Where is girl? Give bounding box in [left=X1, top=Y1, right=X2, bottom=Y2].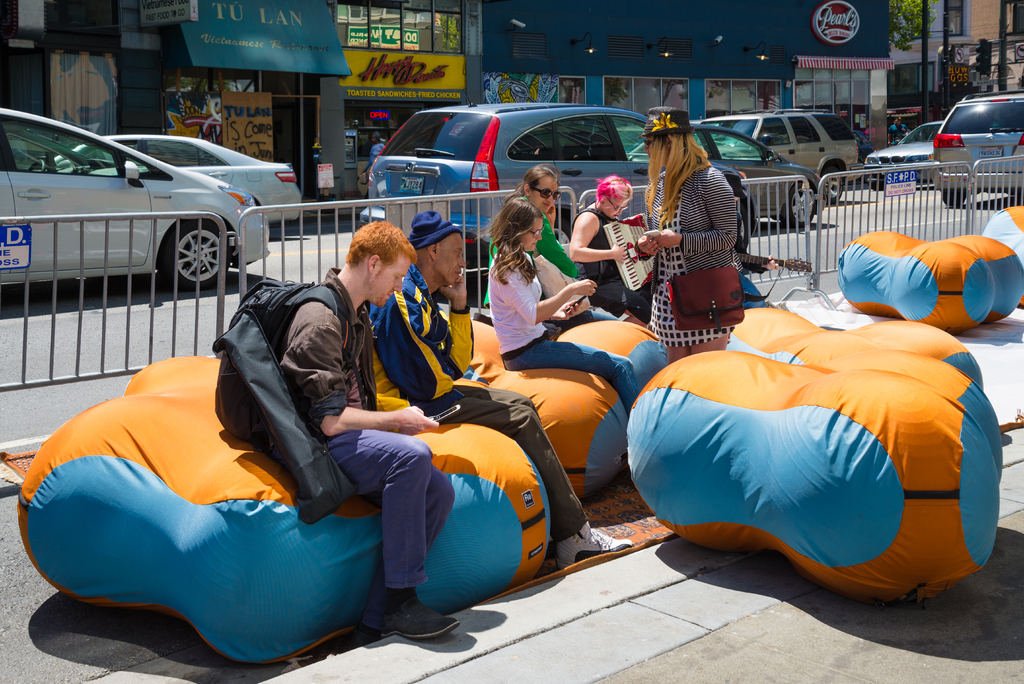
[left=486, top=166, right=576, bottom=268].
